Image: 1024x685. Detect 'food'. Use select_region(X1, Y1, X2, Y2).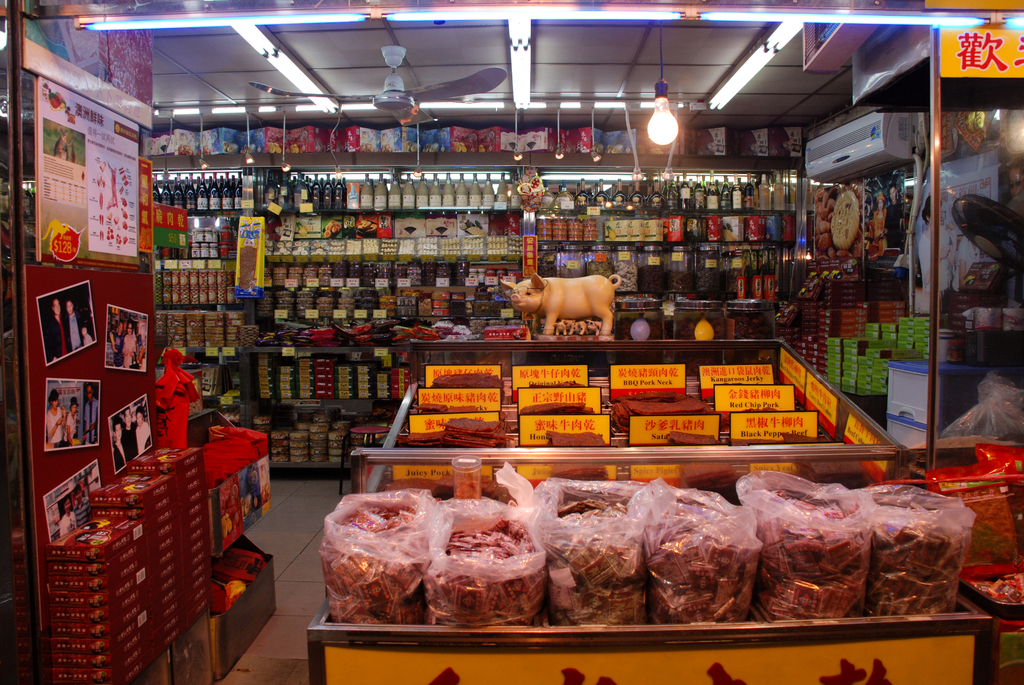
select_region(429, 370, 505, 389).
